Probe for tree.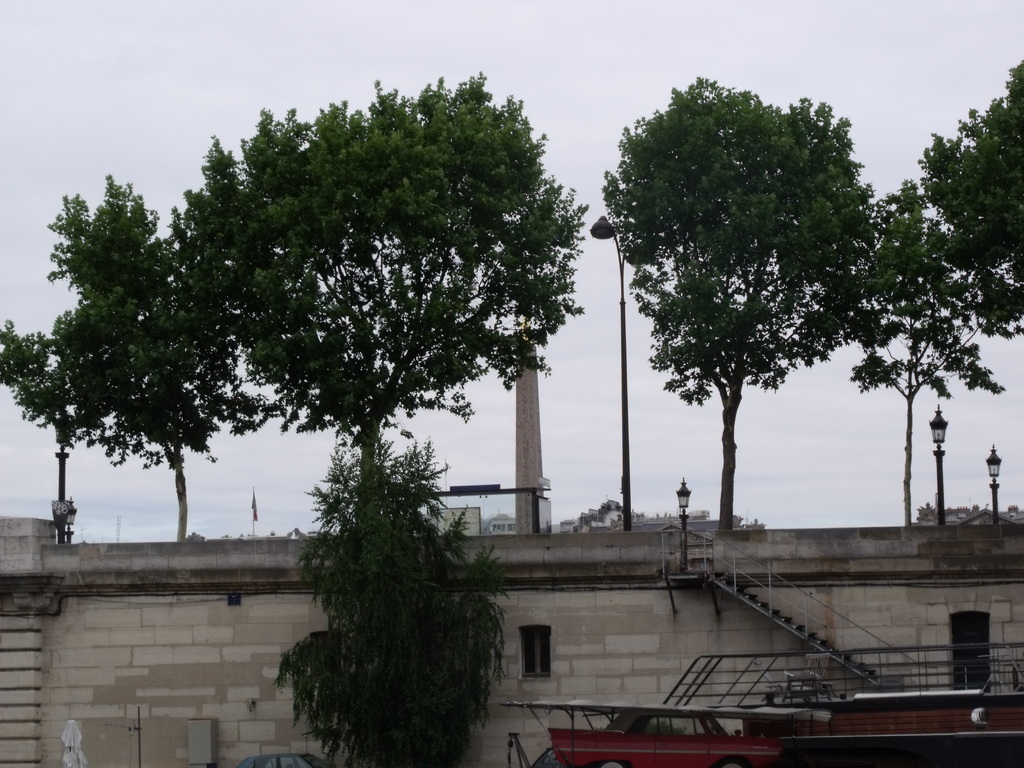
Probe result: Rect(257, 387, 516, 754).
